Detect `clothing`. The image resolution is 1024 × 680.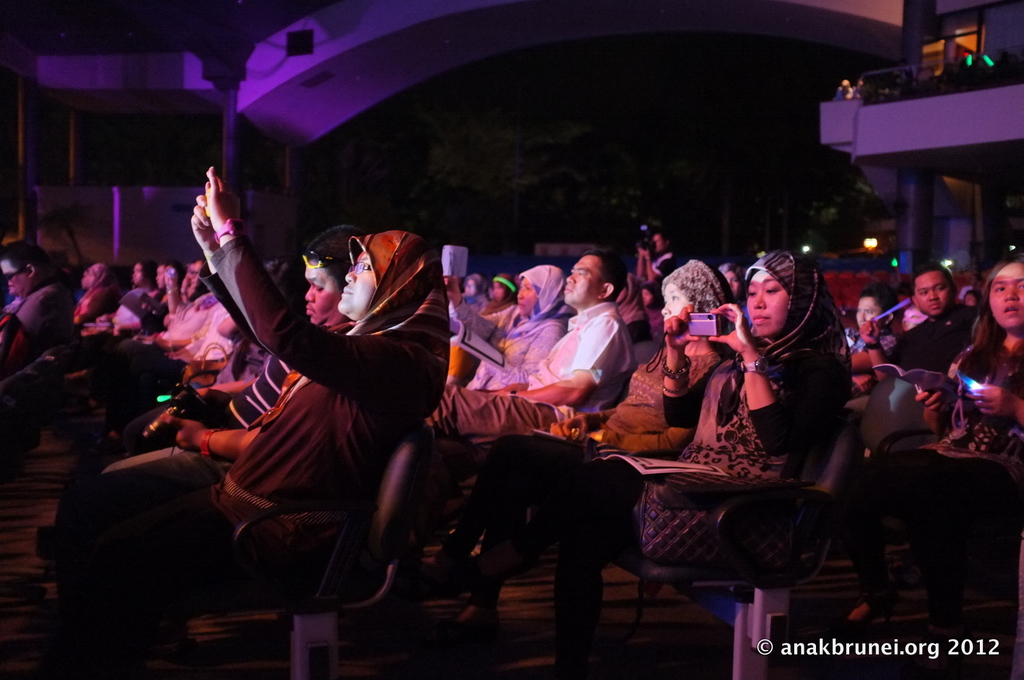
locate(845, 336, 895, 391).
